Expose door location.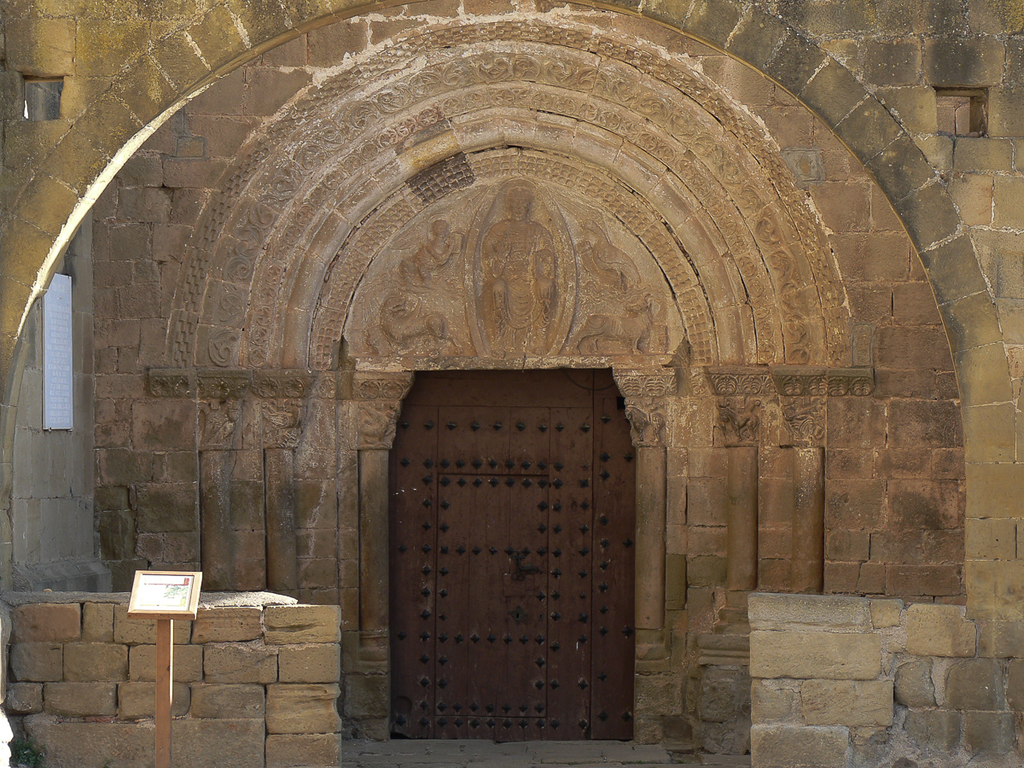
Exposed at x1=377, y1=366, x2=624, y2=730.
